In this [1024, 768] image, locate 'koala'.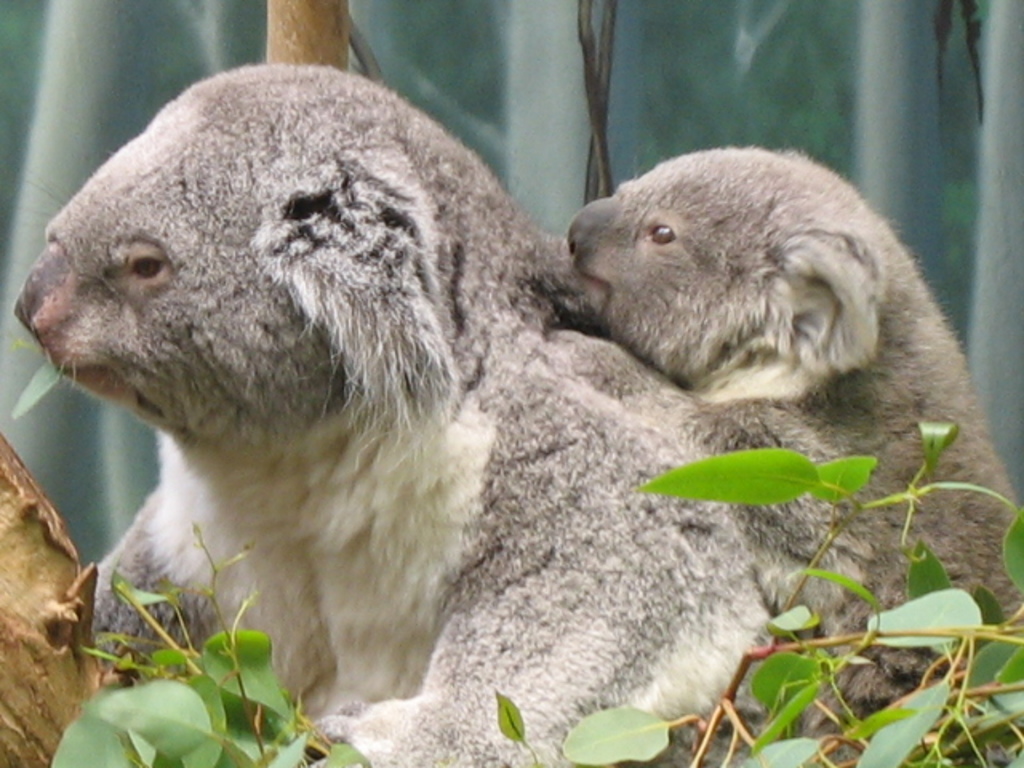
Bounding box: (x1=11, y1=56, x2=776, y2=766).
